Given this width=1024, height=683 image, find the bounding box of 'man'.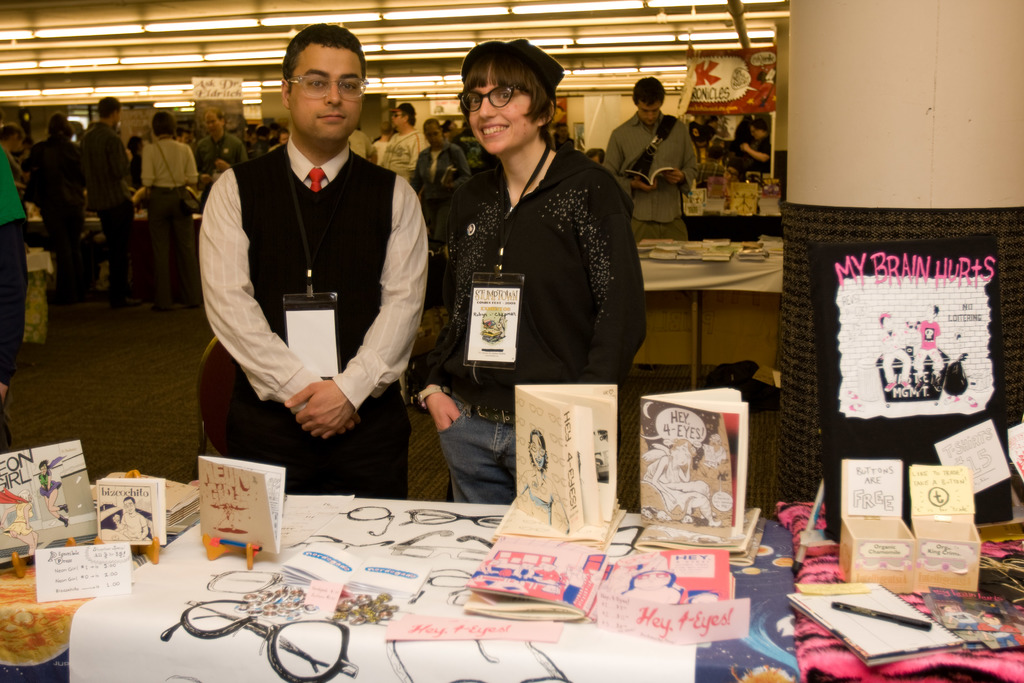
bbox=(186, 24, 431, 497).
